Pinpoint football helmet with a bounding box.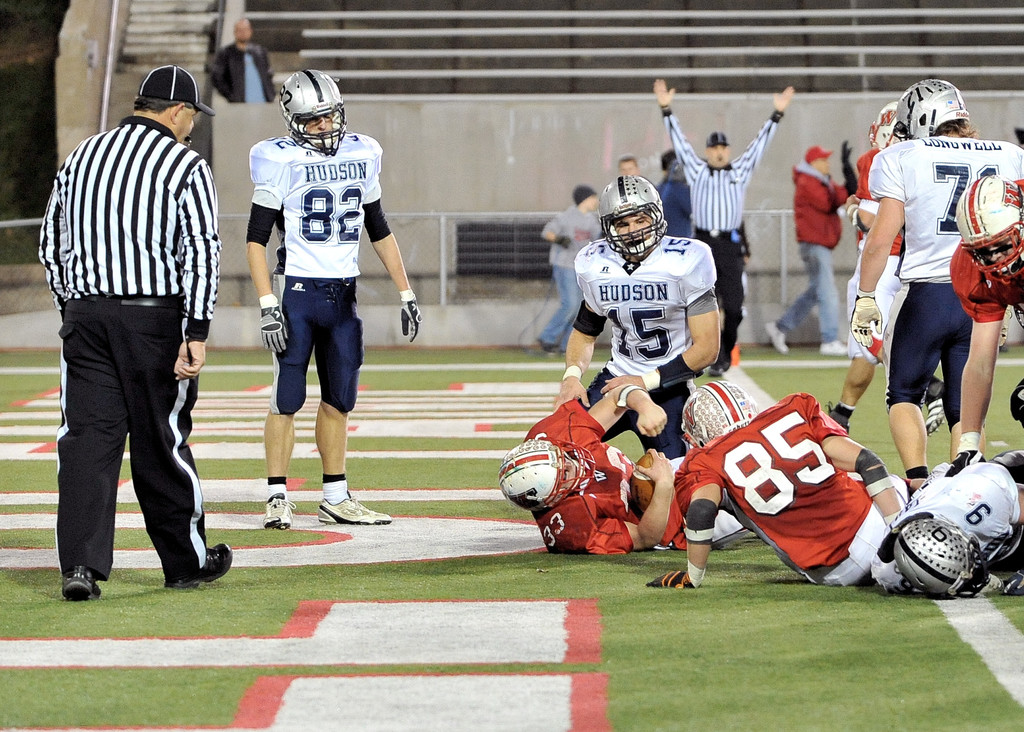
x1=270, y1=66, x2=346, y2=139.
